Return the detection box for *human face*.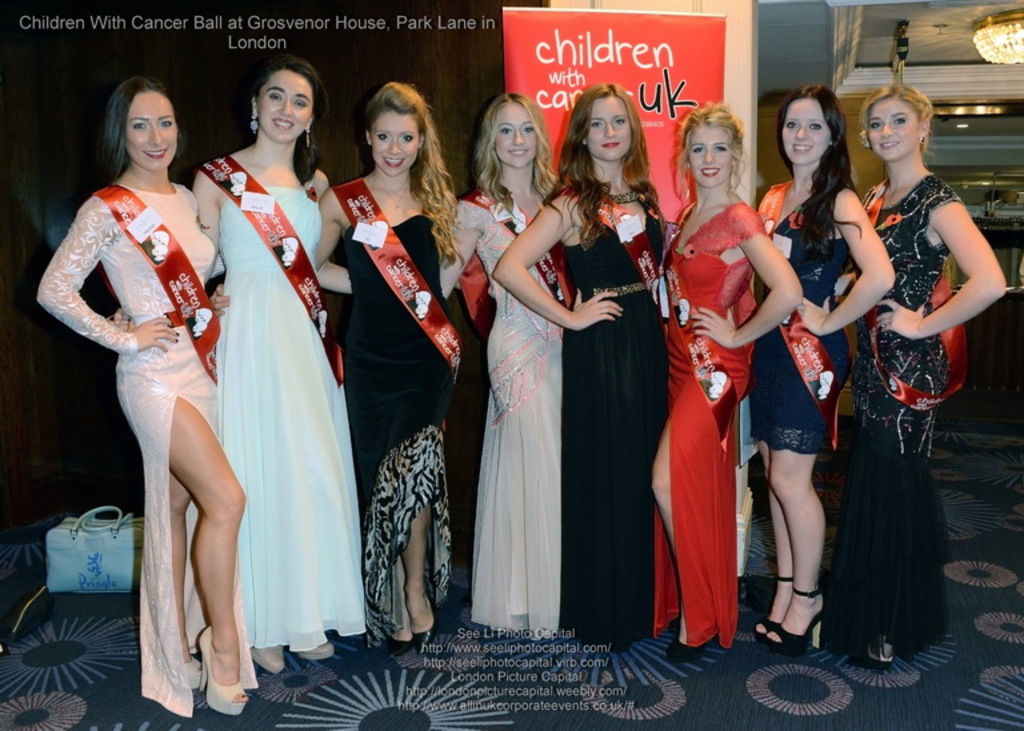
bbox=[499, 101, 540, 173].
